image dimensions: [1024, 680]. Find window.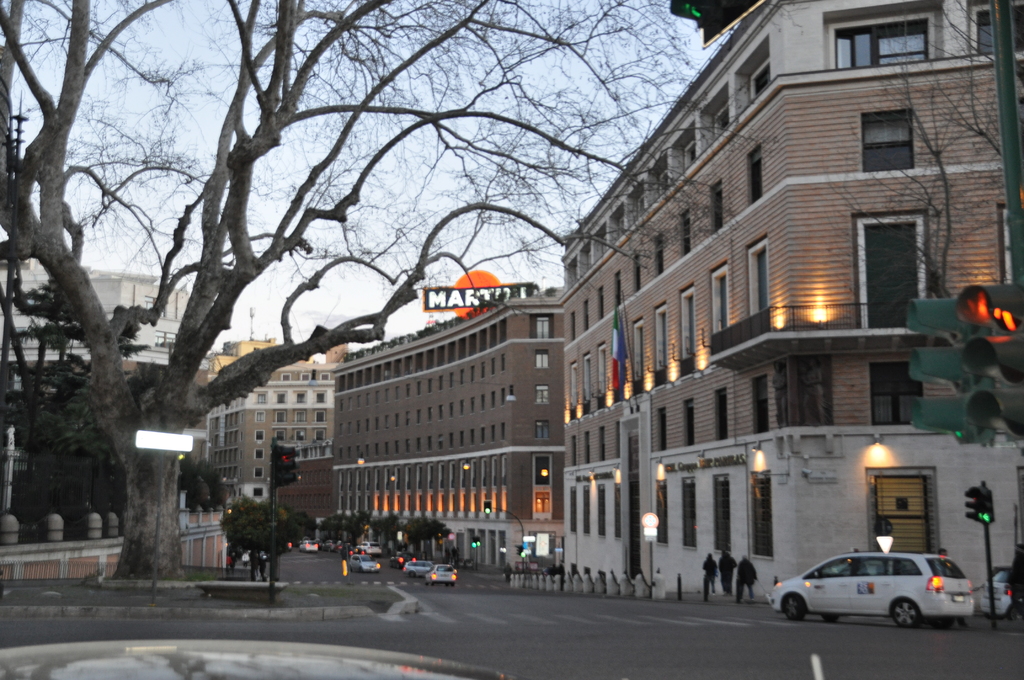
(276,414,284,425).
